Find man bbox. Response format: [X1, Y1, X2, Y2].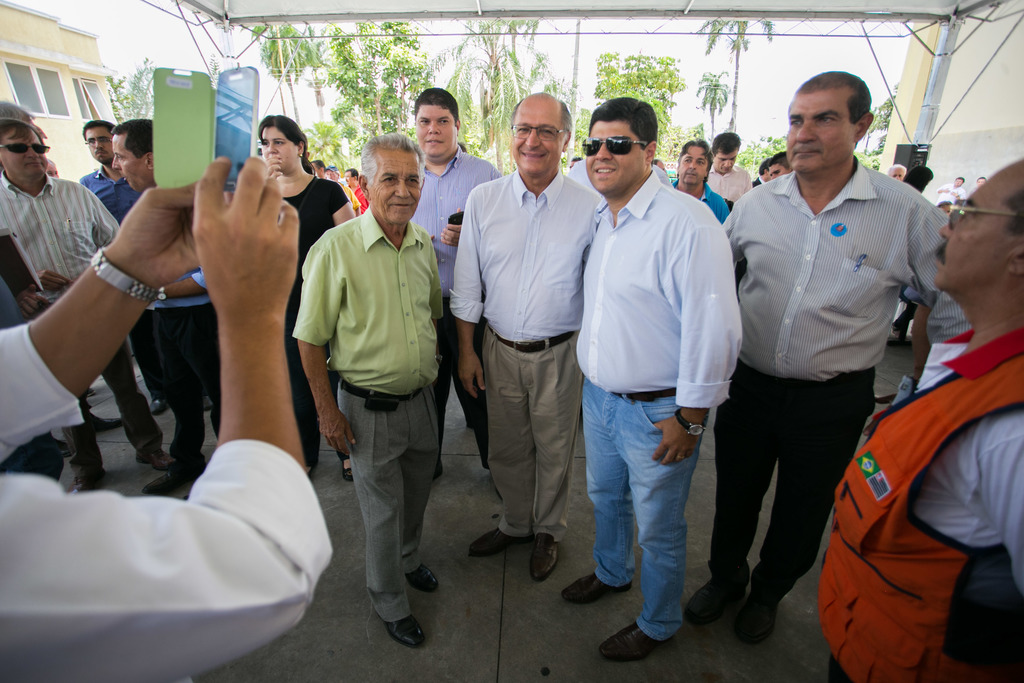
[672, 136, 730, 226].
